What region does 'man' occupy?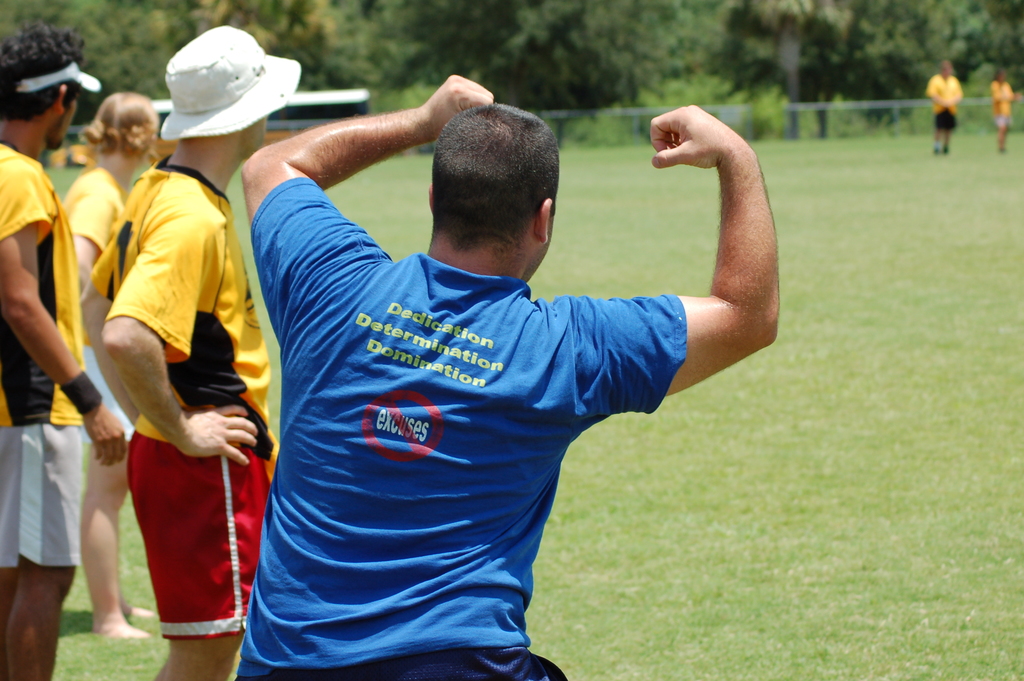
detection(75, 24, 315, 676).
